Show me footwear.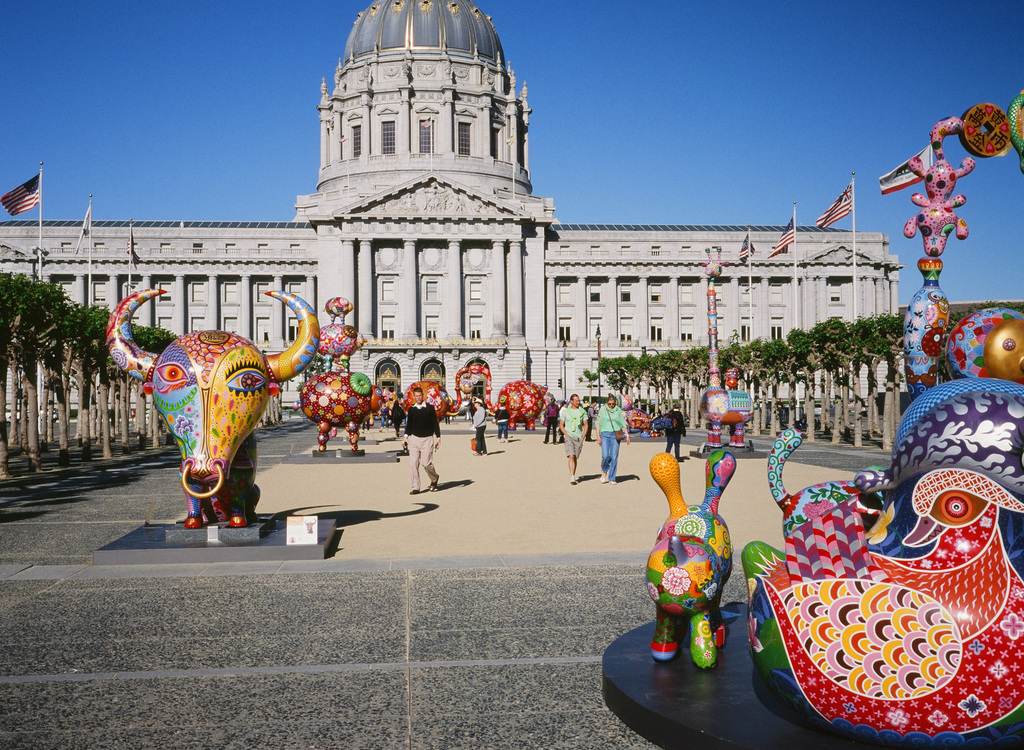
footwear is here: locate(502, 438, 508, 442).
